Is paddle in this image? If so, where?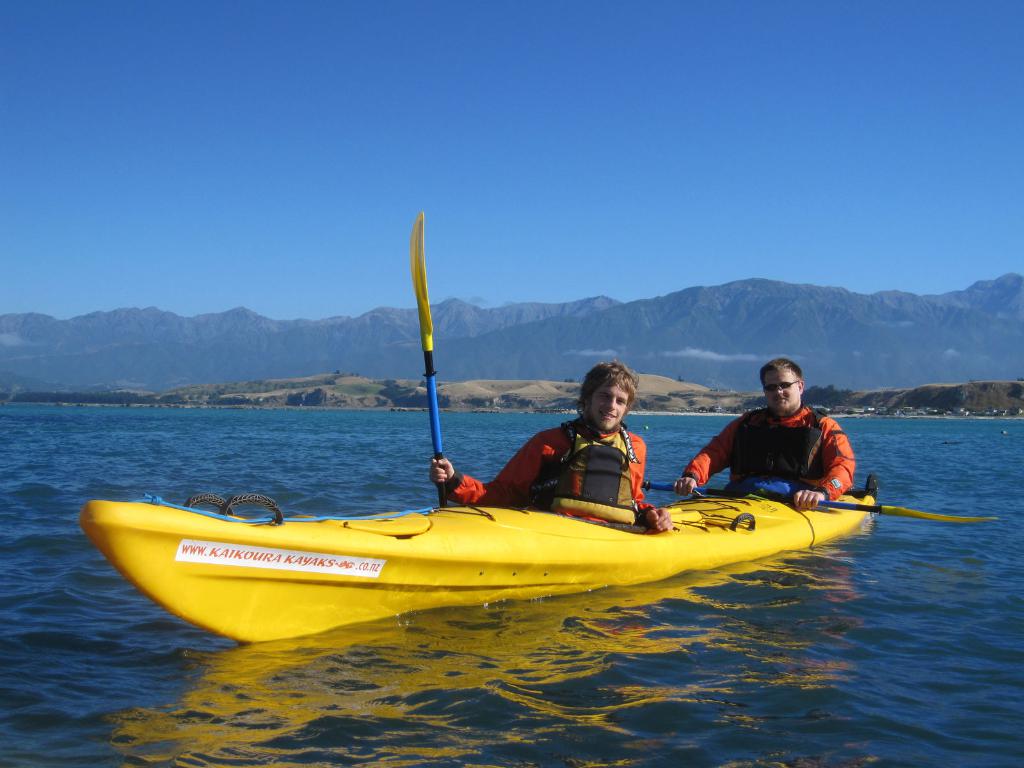
Yes, at Rect(410, 212, 447, 508).
